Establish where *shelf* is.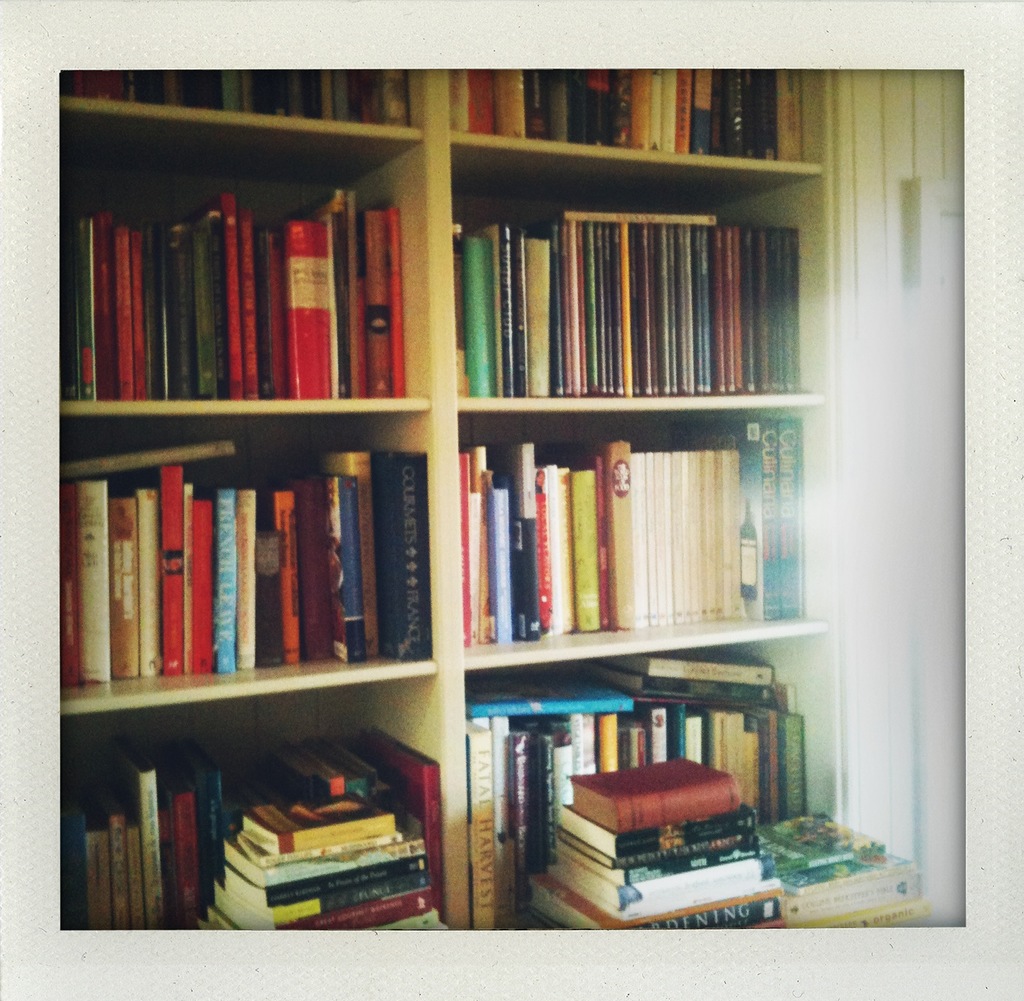
Established at detection(52, 70, 867, 942).
